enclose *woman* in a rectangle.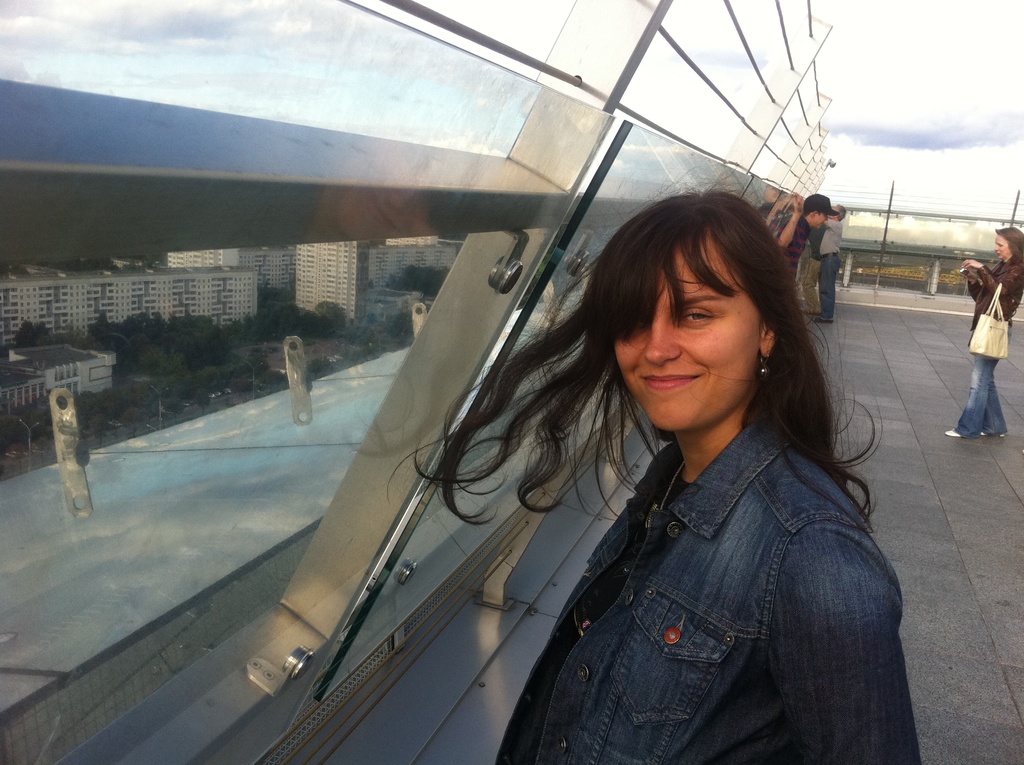
locate(473, 168, 923, 764).
